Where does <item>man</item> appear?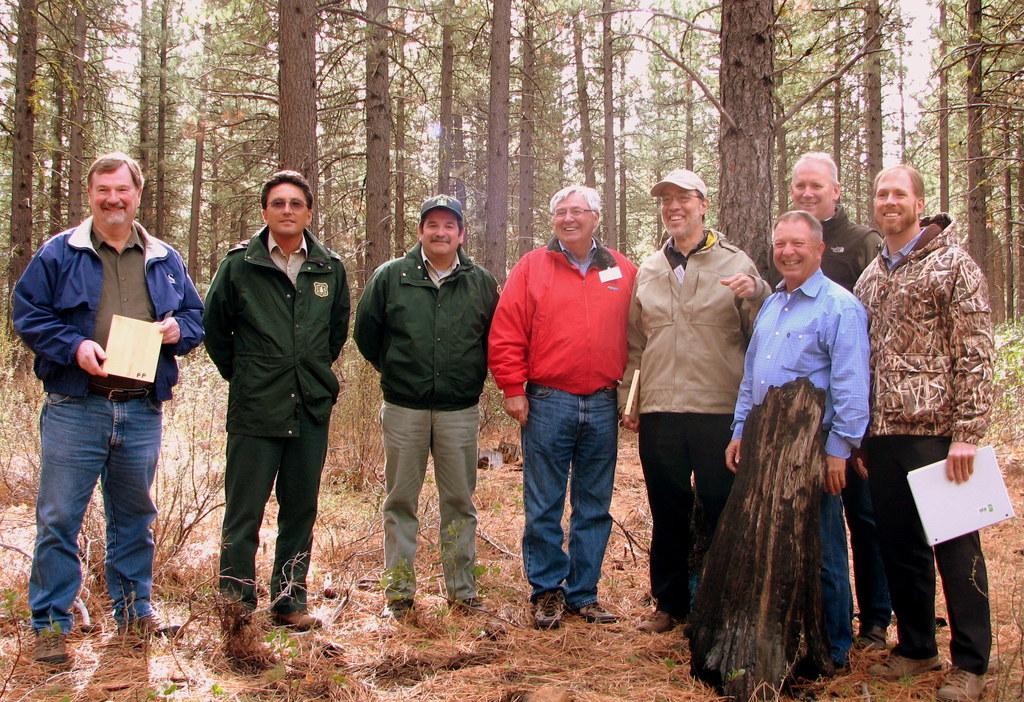
Appears at 8 152 207 655.
